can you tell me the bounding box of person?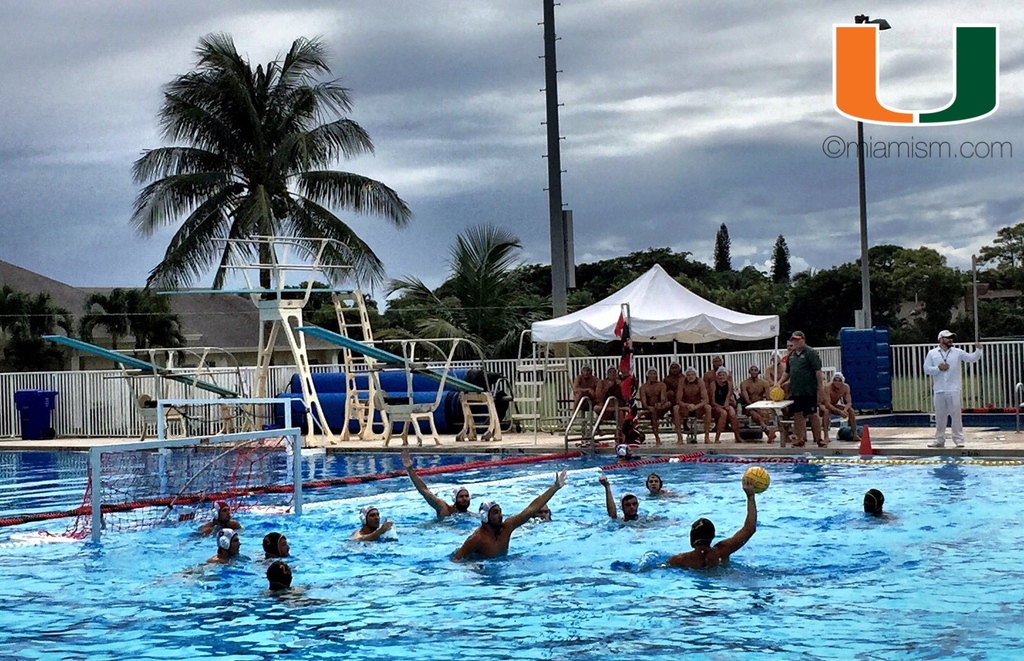
<box>448,467,566,564</box>.
